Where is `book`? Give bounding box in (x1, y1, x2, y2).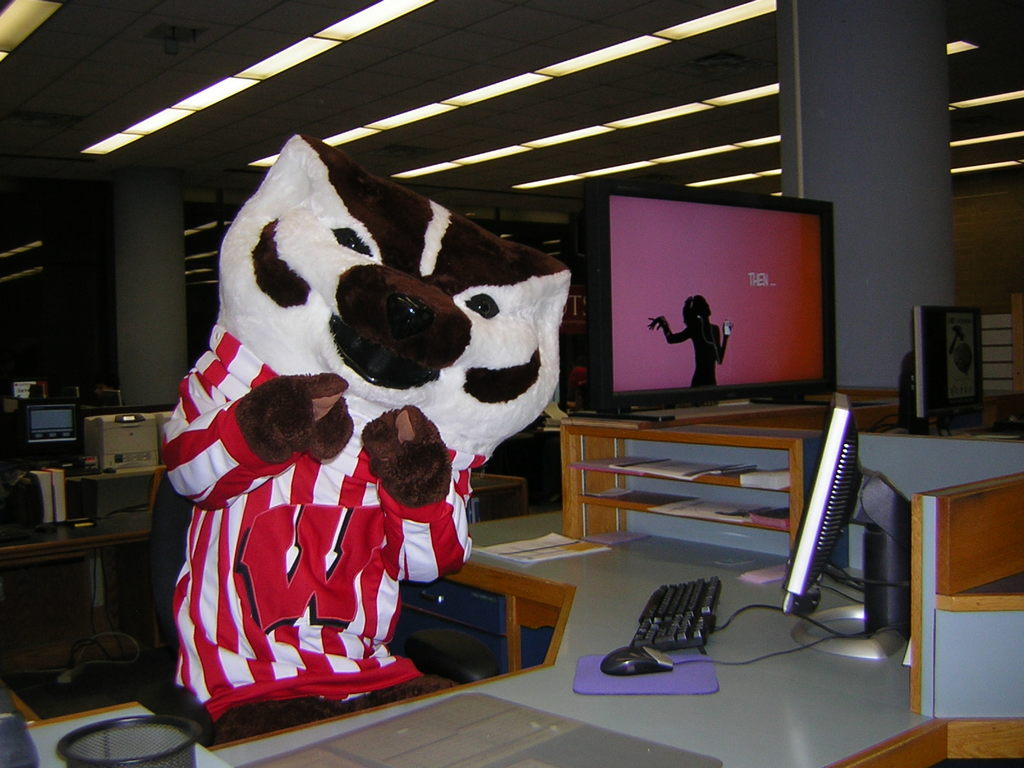
(910, 301, 991, 424).
